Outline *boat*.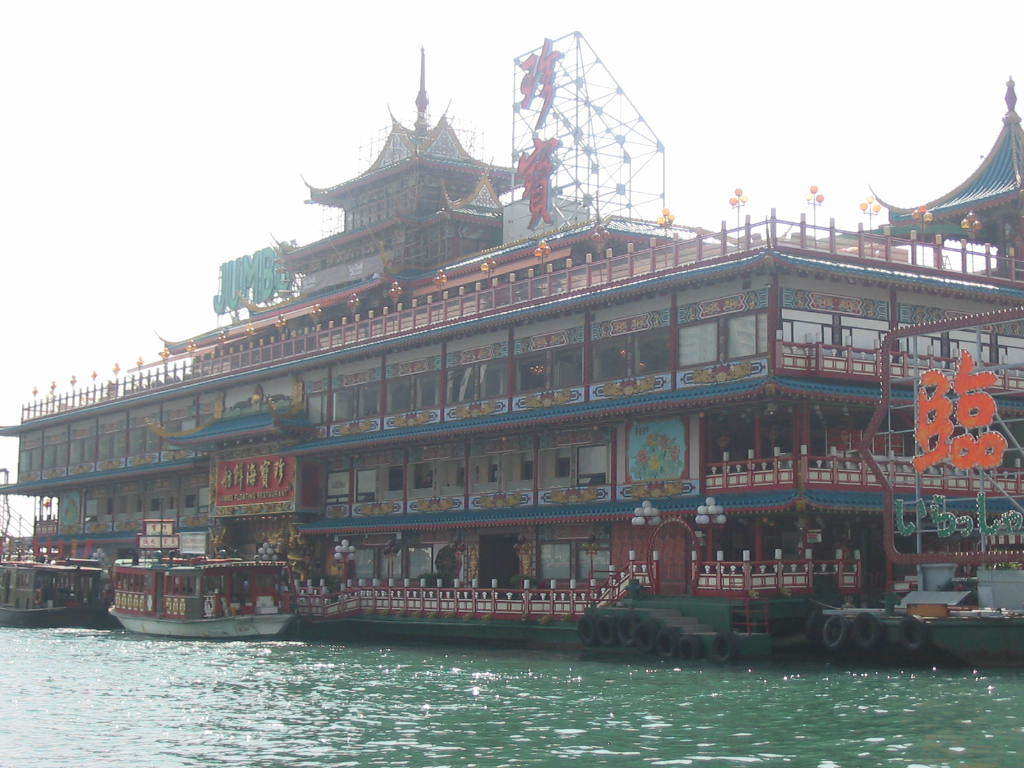
Outline: rect(0, 548, 110, 635).
